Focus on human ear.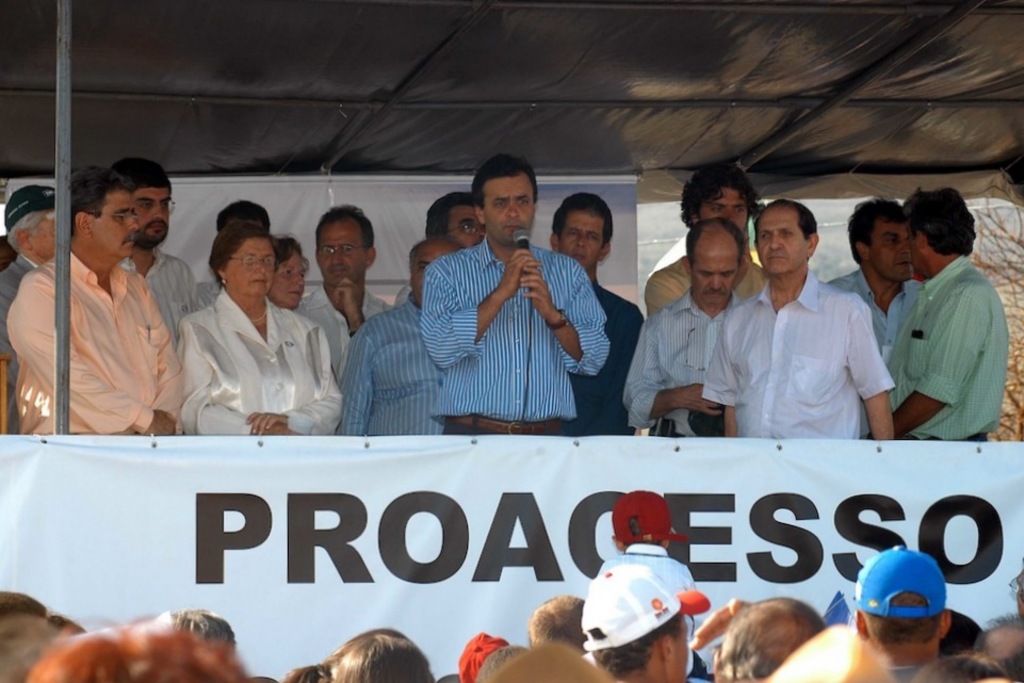
Focused at bbox=[367, 245, 376, 263].
